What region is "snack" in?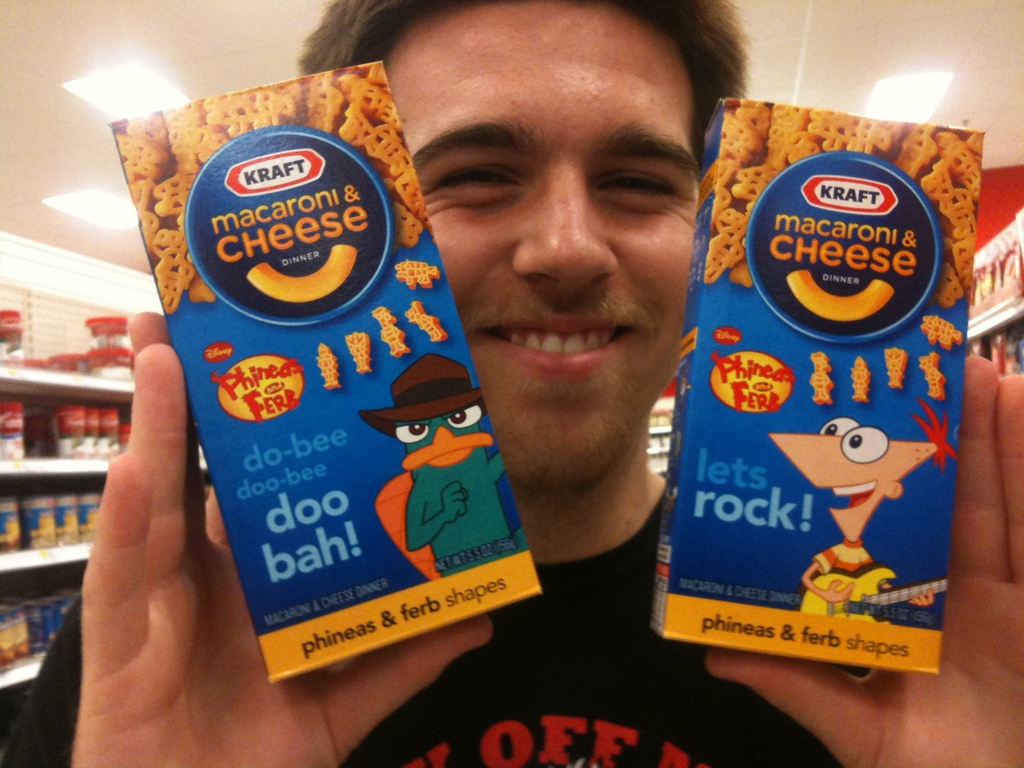
left=369, top=307, right=412, bottom=357.
